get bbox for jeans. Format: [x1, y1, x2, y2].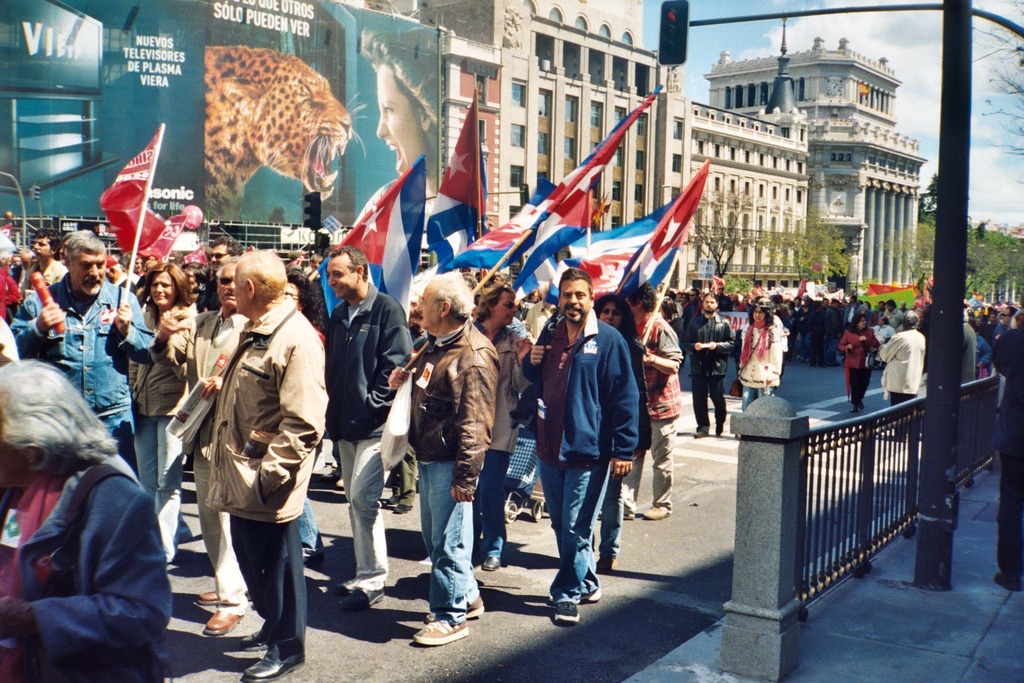
[417, 458, 483, 629].
